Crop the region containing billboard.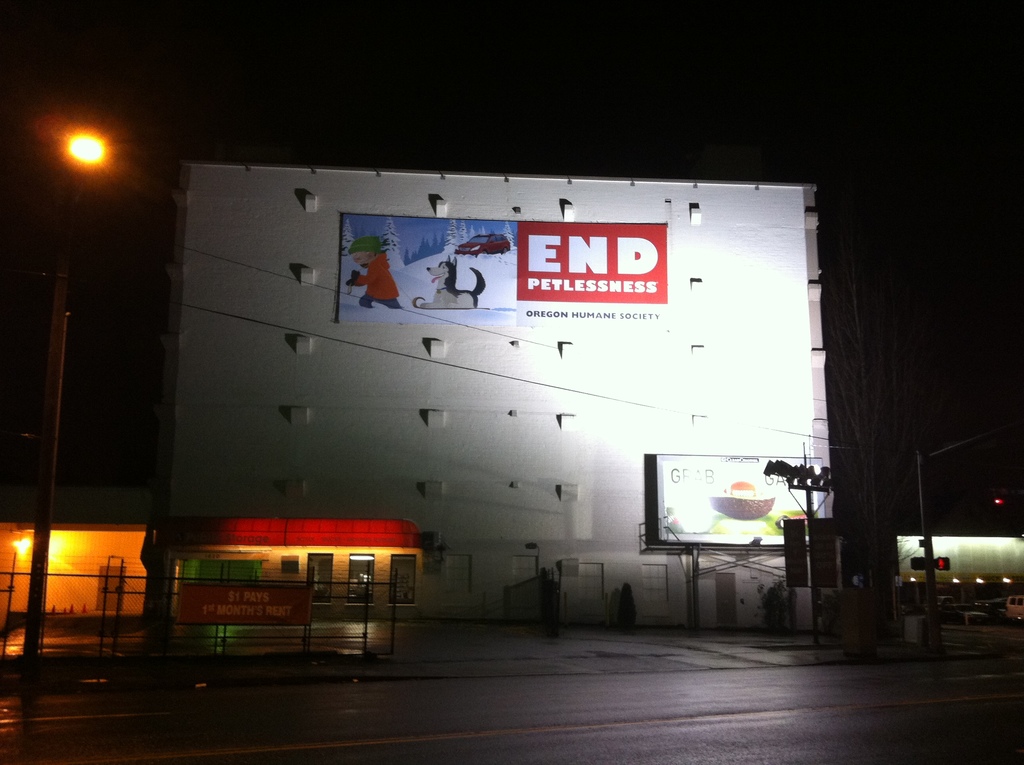
Crop region: (654, 455, 824, 546).
